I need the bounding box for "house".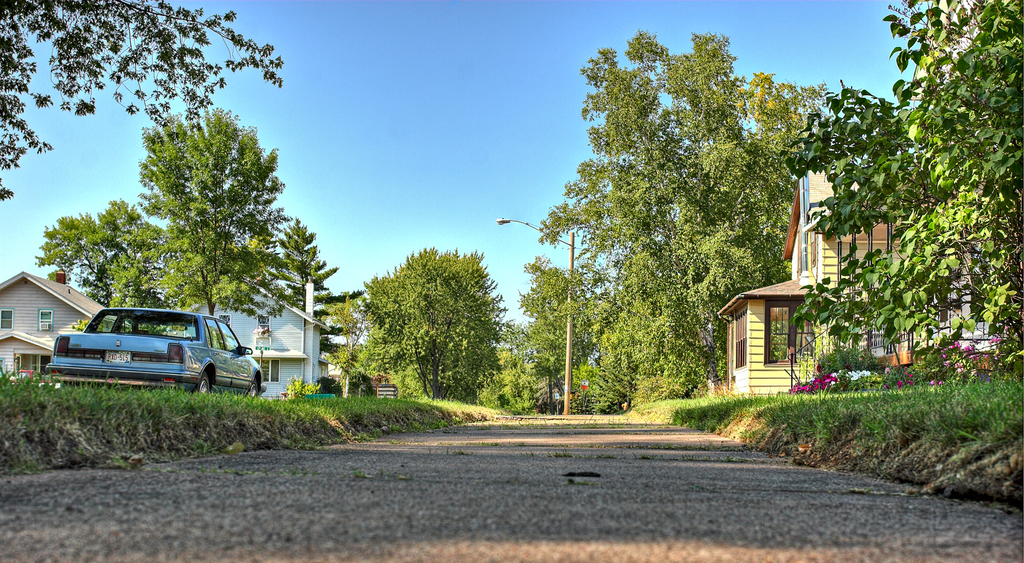
Here it is: box(188, 282, 324, 395).
